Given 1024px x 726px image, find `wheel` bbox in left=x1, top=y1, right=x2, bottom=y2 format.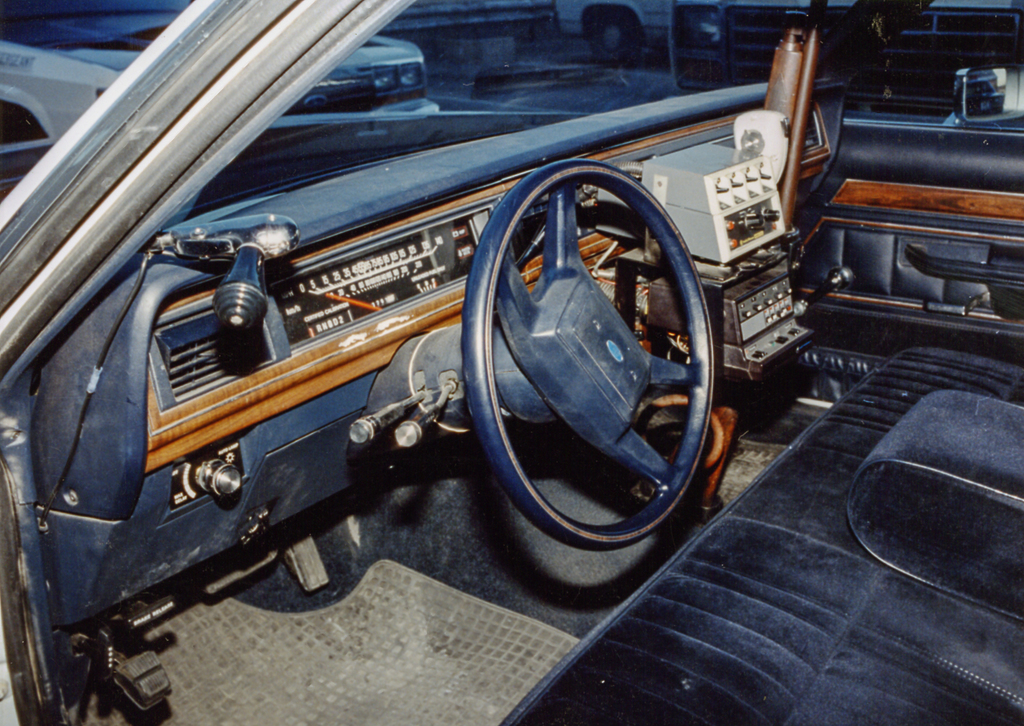
left=584, top=15, right=648, bottom=74.
